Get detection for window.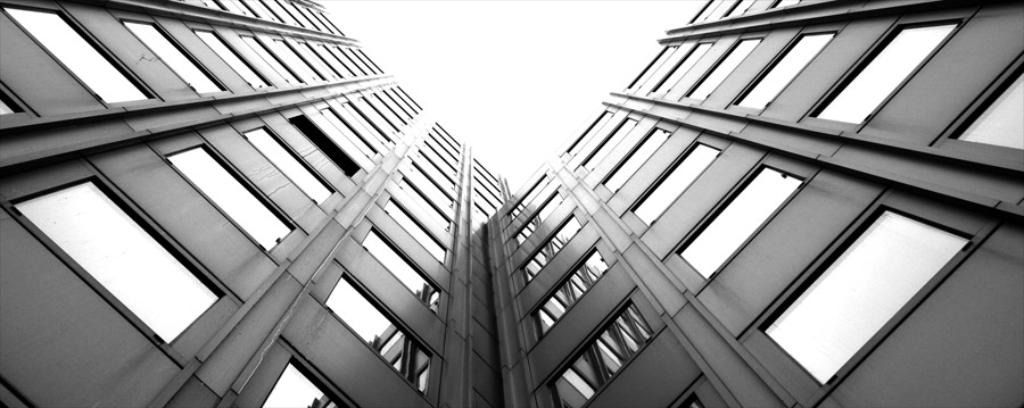
Detection: region(378, 194, 443, 266).
